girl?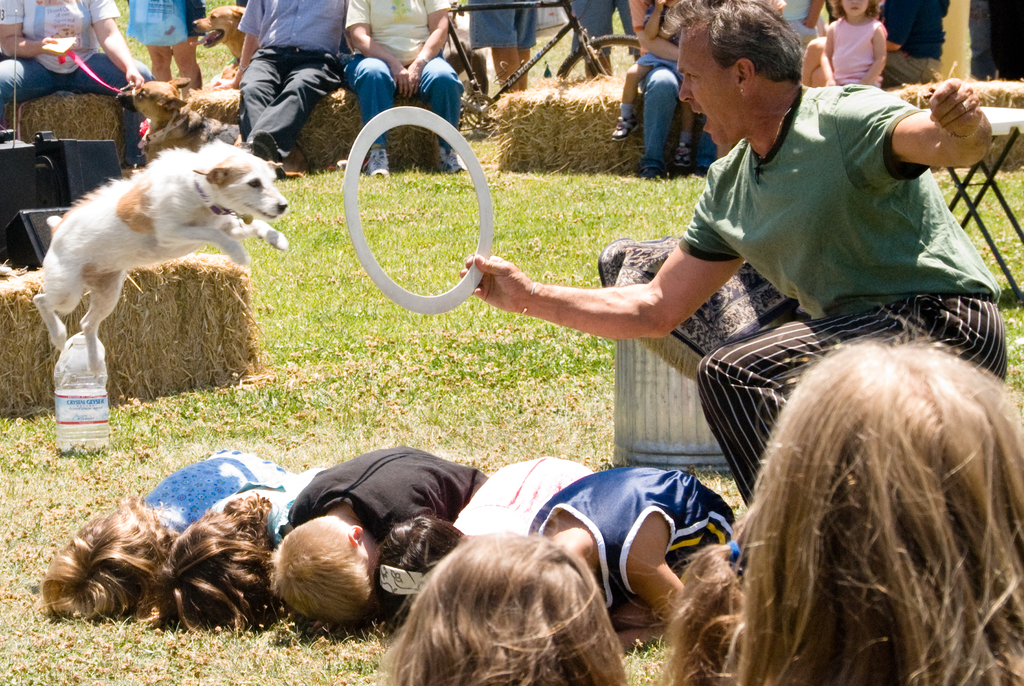
44,445,296,620
